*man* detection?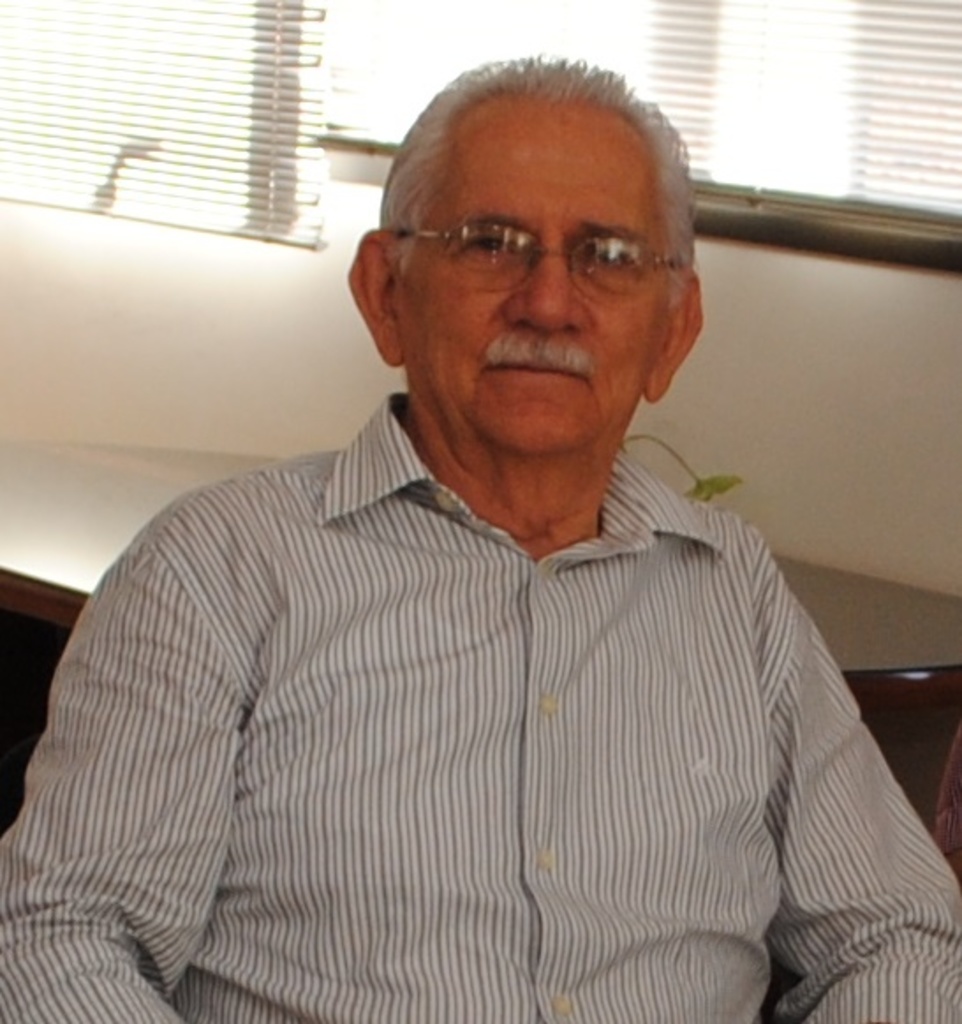
Rect(23, 51, 916, 1001)
